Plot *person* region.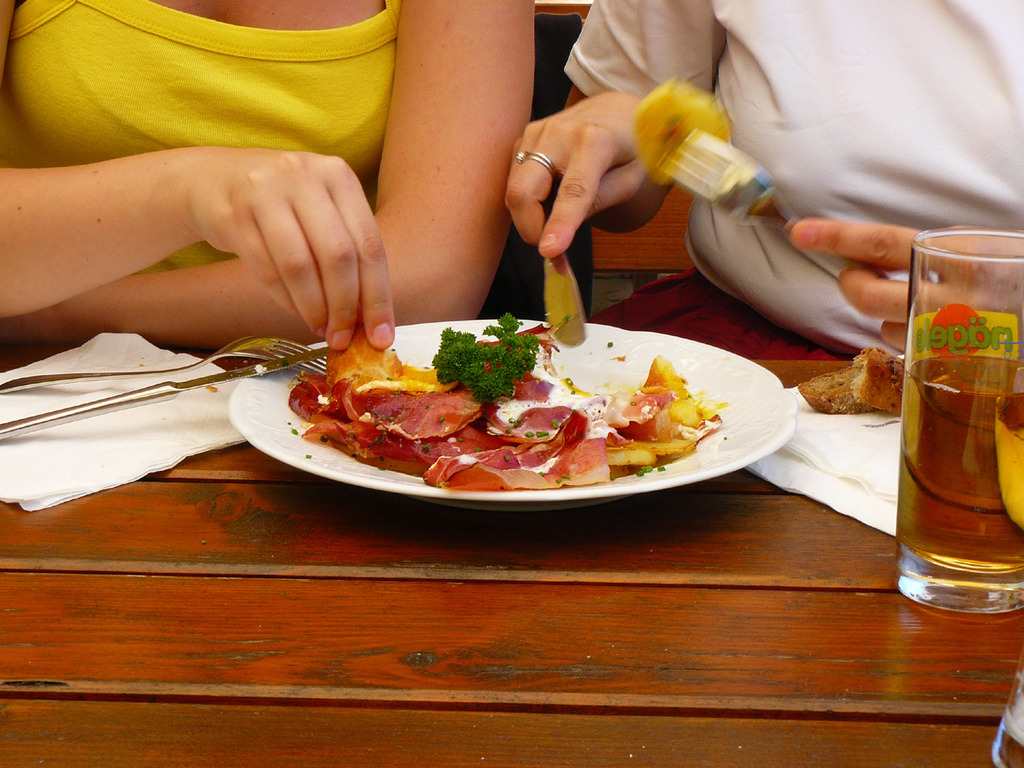
Plotted at (0,0,532,362).
